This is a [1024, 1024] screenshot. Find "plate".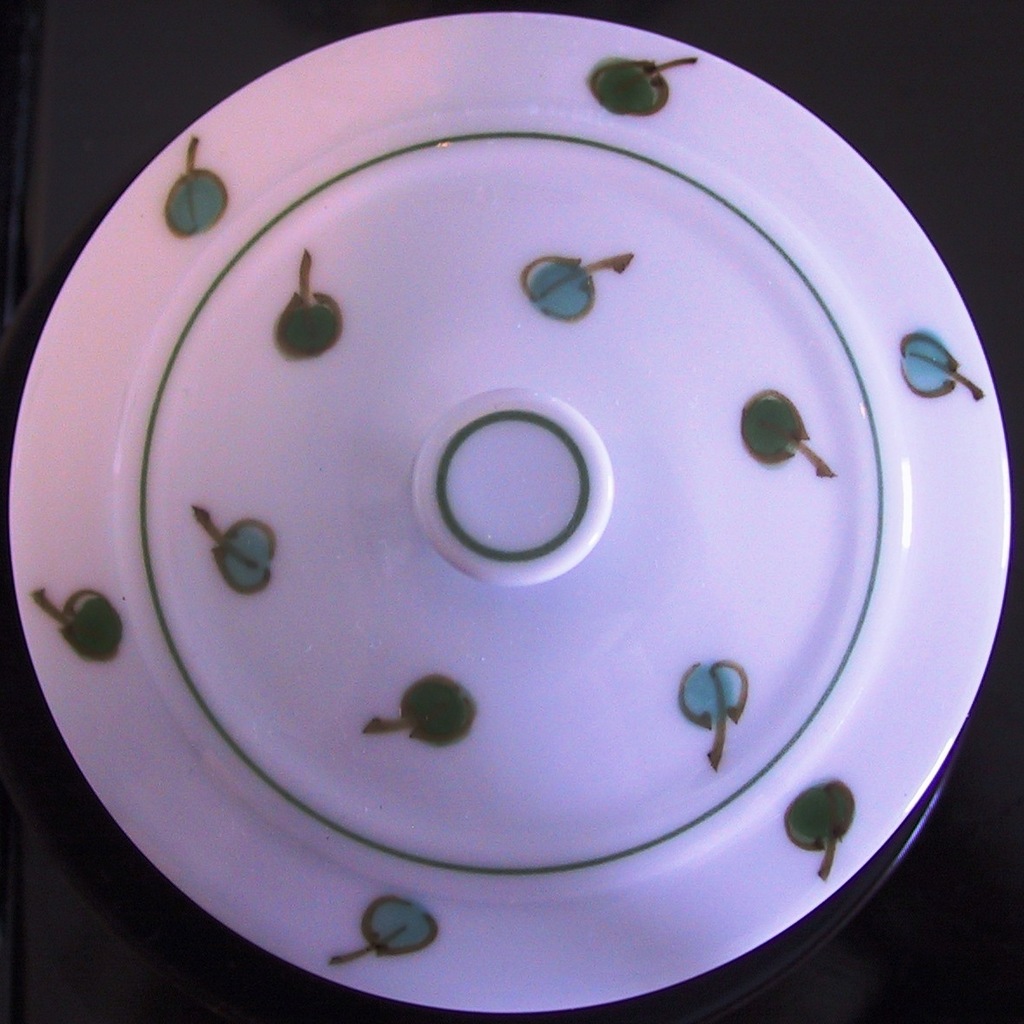
Bounding box: Rect(8, 9, 1011, 1017).
